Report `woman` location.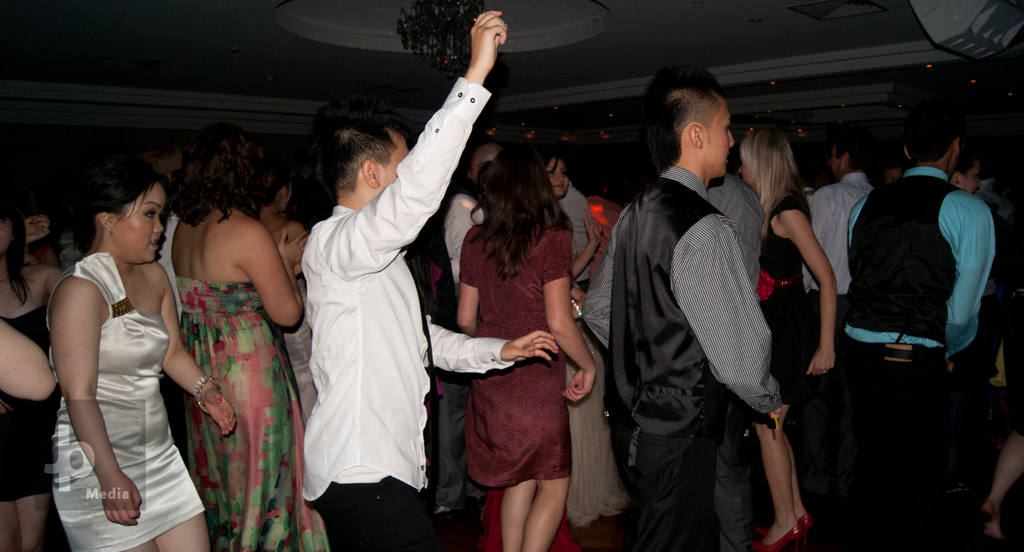
Report: pyautogui.locateOnScreen(0, 203, 66, 551).
